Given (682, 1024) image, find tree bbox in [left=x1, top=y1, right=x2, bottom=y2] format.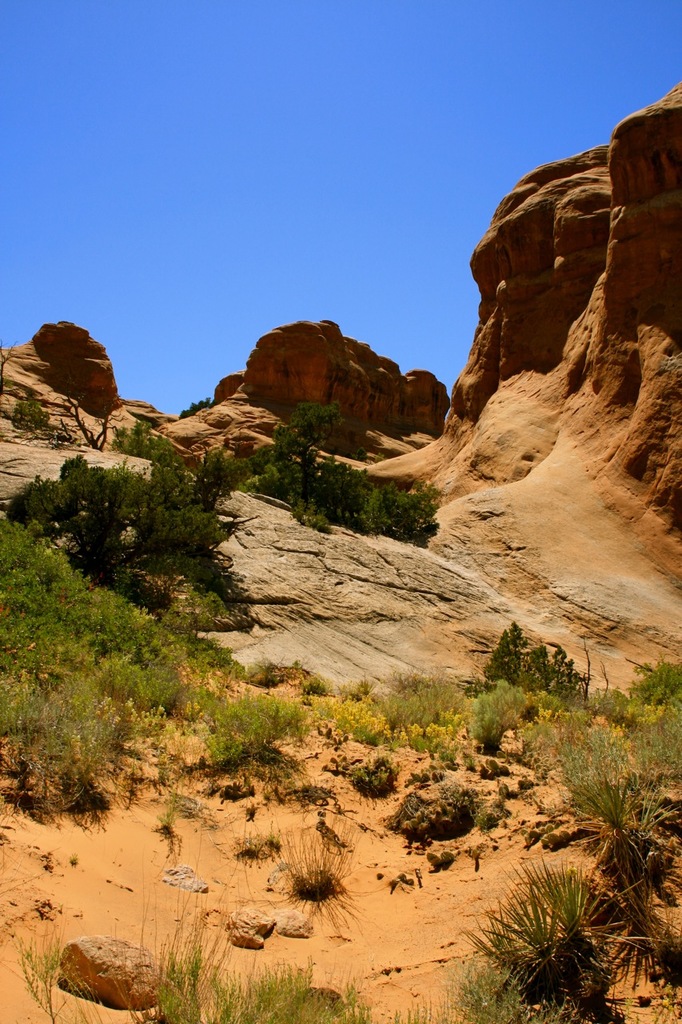
[left=285, top=406, right=347, bottom=457].
